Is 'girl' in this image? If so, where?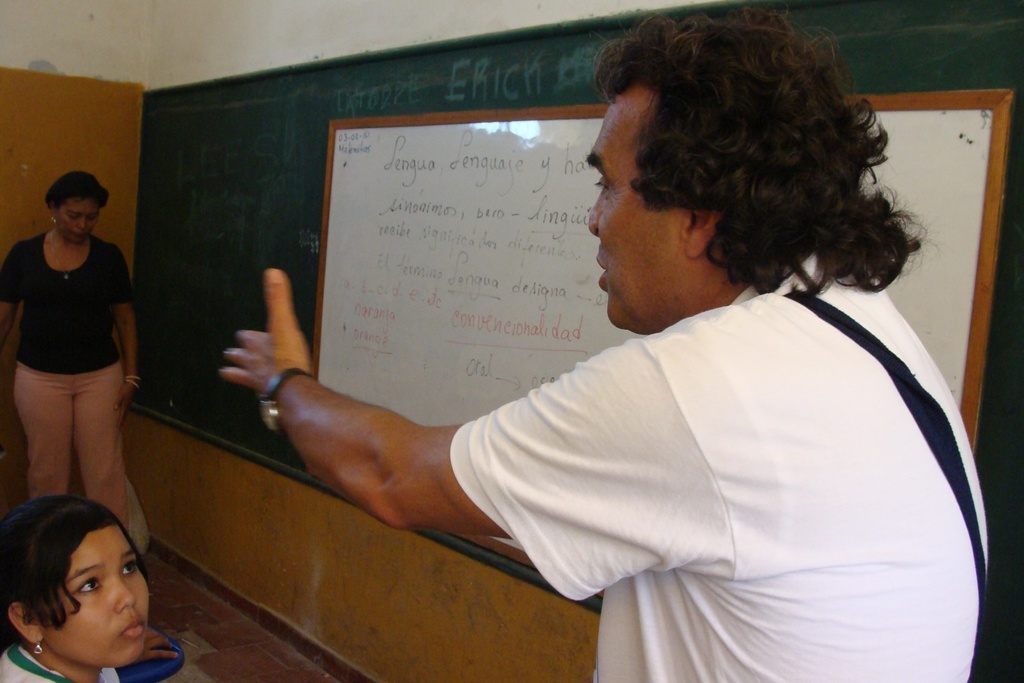
Yes, at bbox=[1, 499, 178, 682].
